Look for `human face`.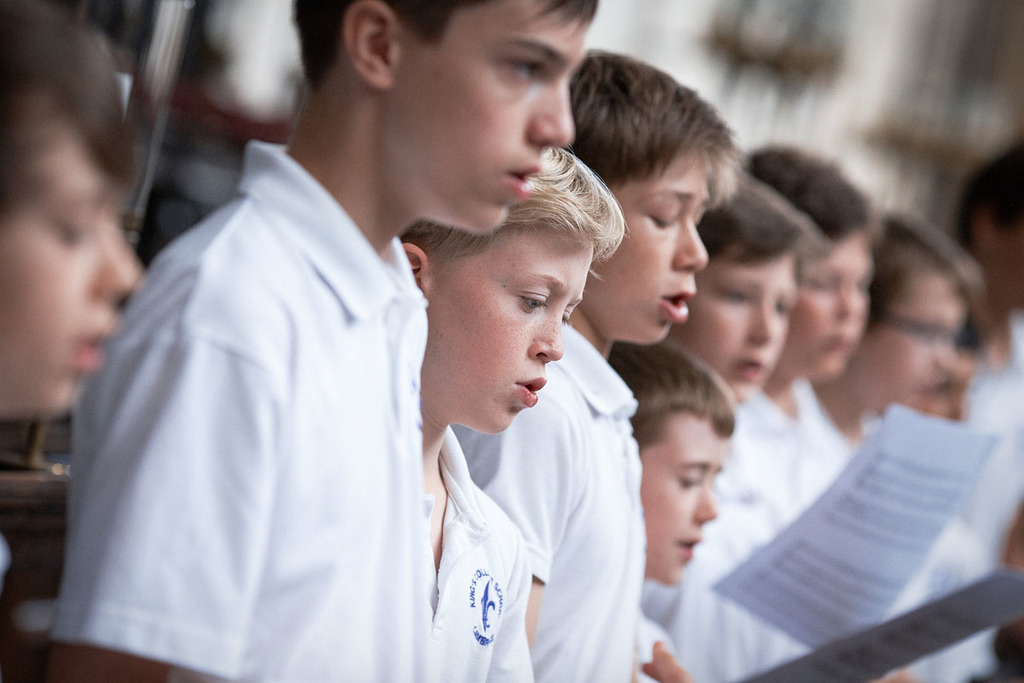
Found: [left=672, top=243, right=800, bottom=405].
